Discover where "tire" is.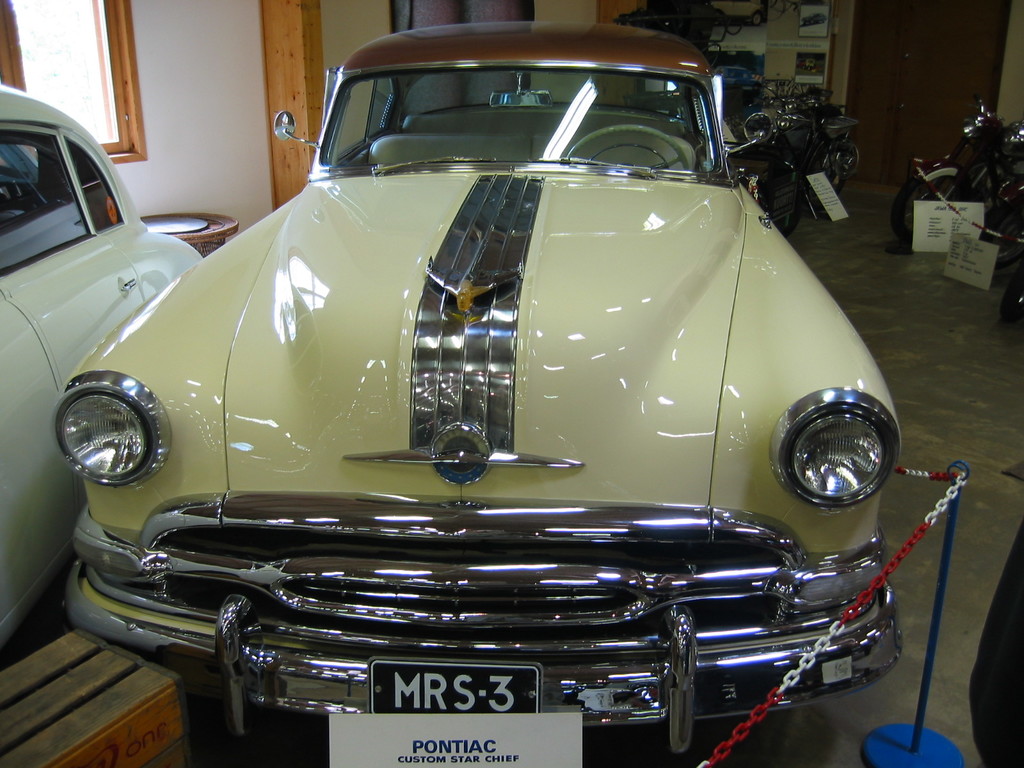
Discovered at 745 114 774 145.
